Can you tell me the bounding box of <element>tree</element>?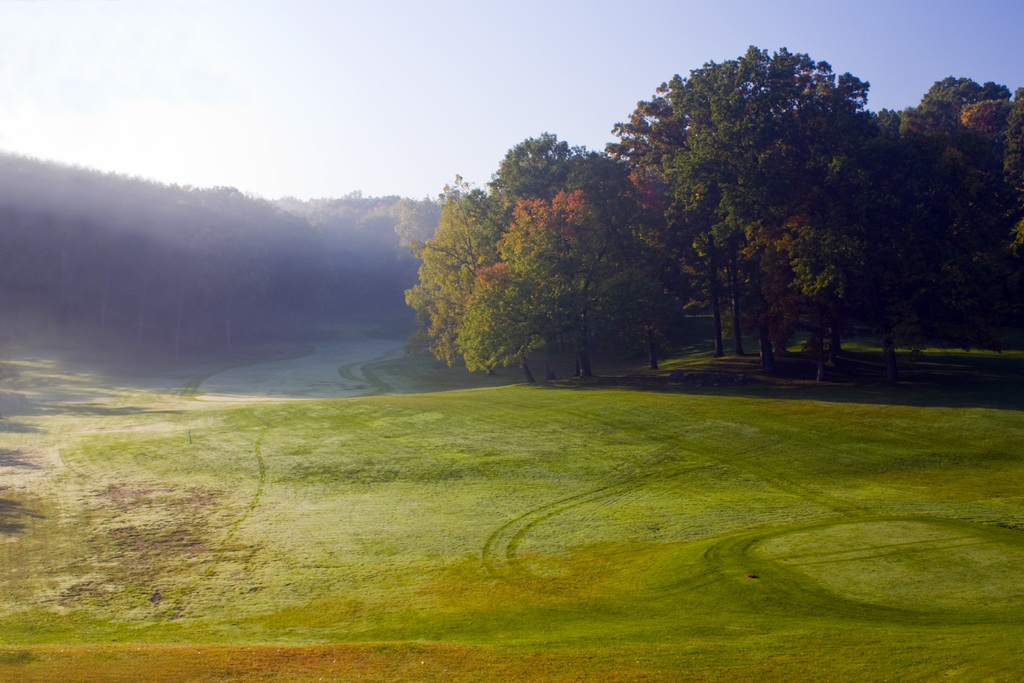
box=[443, 192, 658, 389].
